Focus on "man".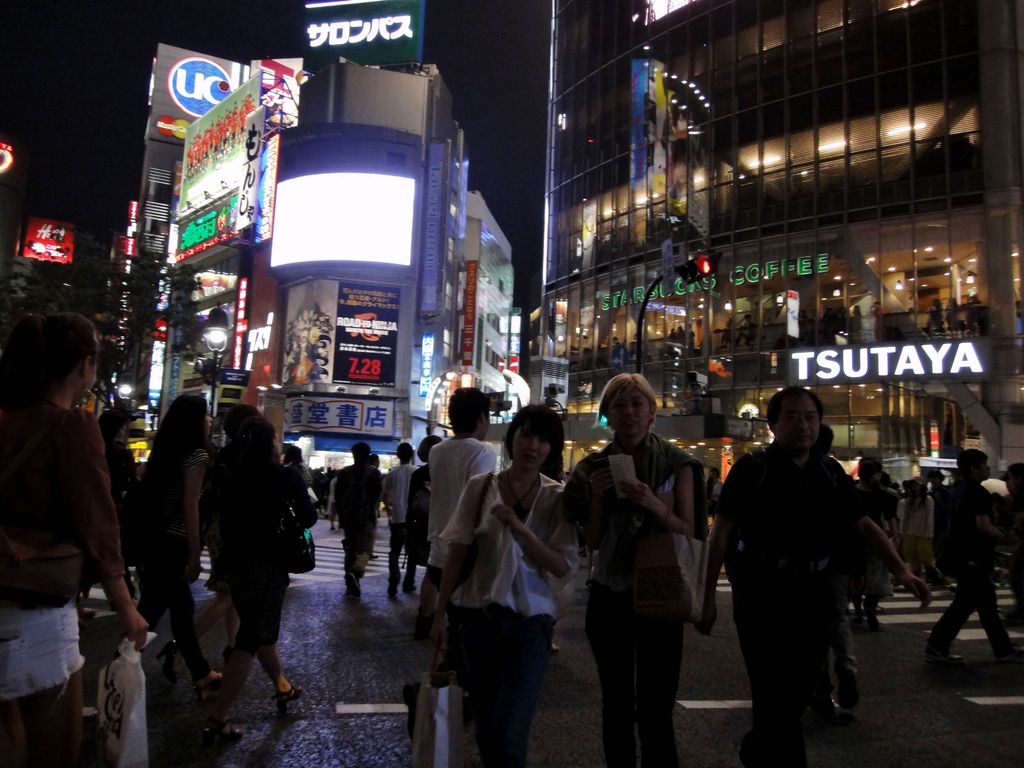
Focused at left=714, top=377, right=892, bottom=754.
